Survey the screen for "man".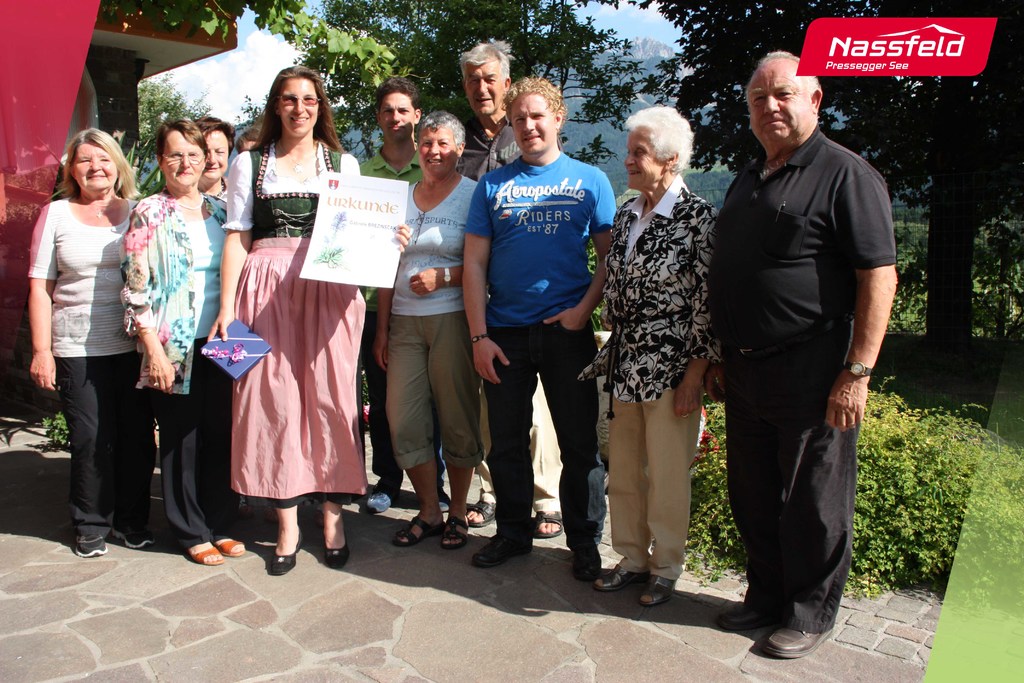
Survey found: 459,37,563,541.
